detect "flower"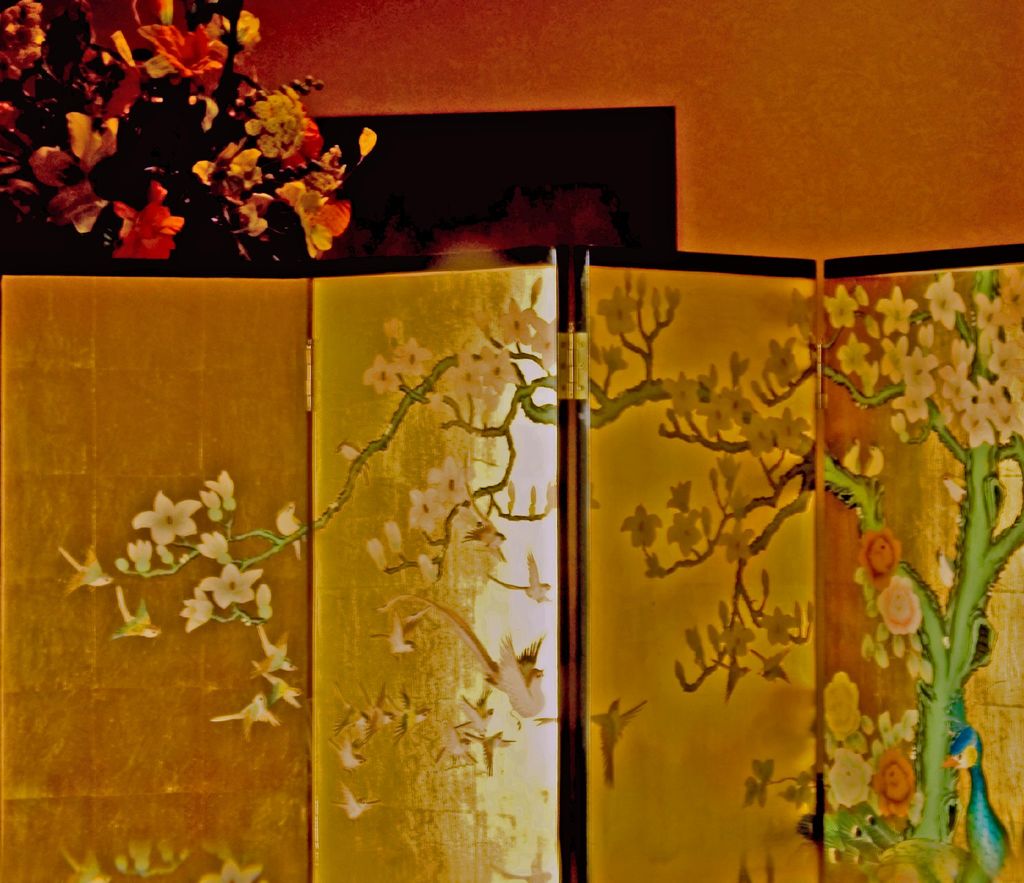
{"left": 380, "top": 520, "right": 399, "bottom": 550}
